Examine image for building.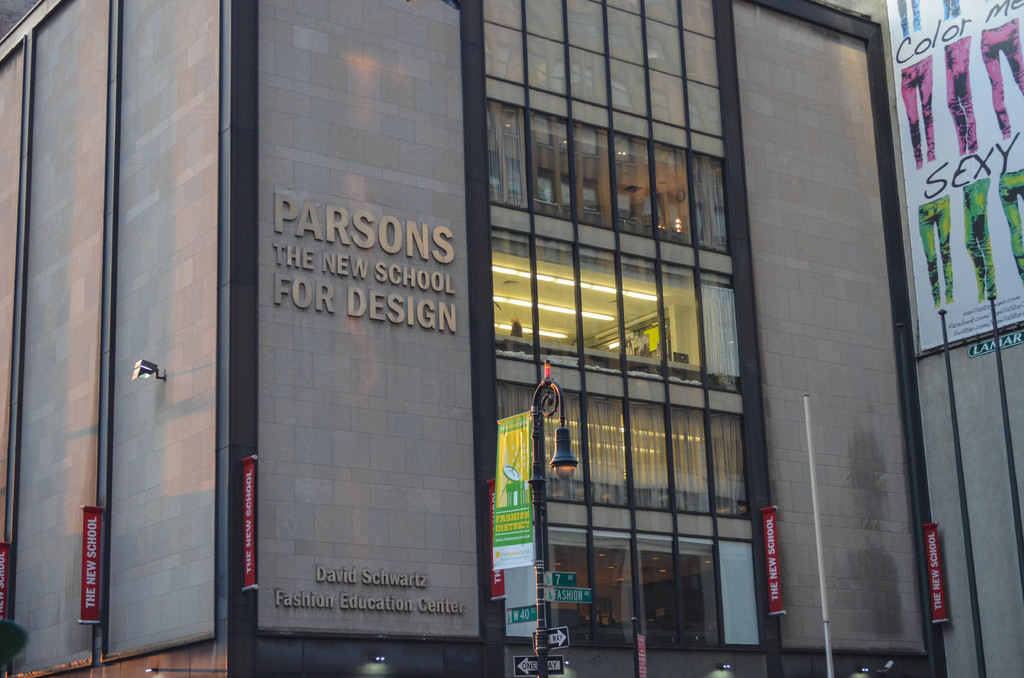
Examination result: region(0, 0, 936, 677).
